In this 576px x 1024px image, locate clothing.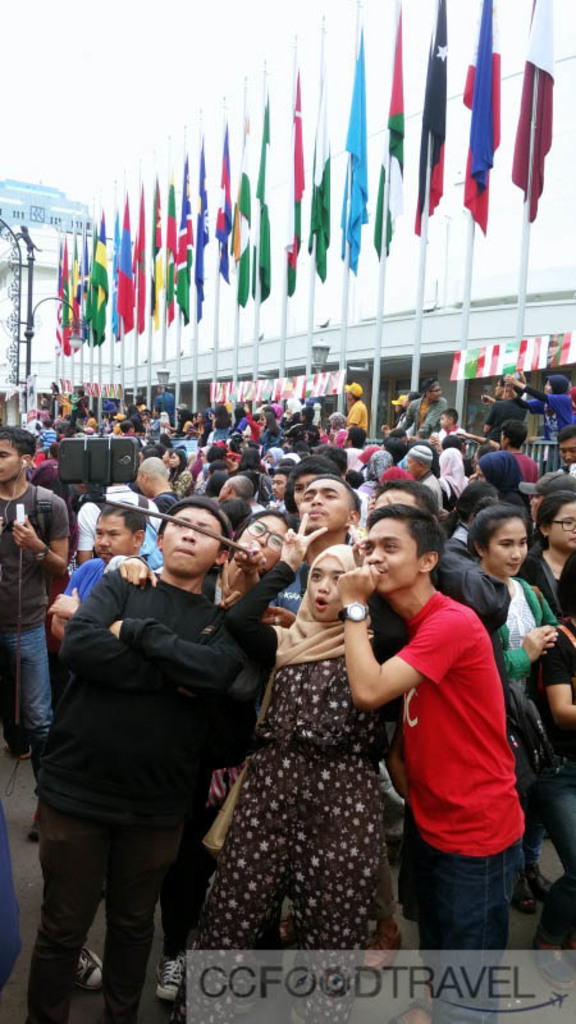
Bounding box: select_region(189, 594, 376, 1023).
